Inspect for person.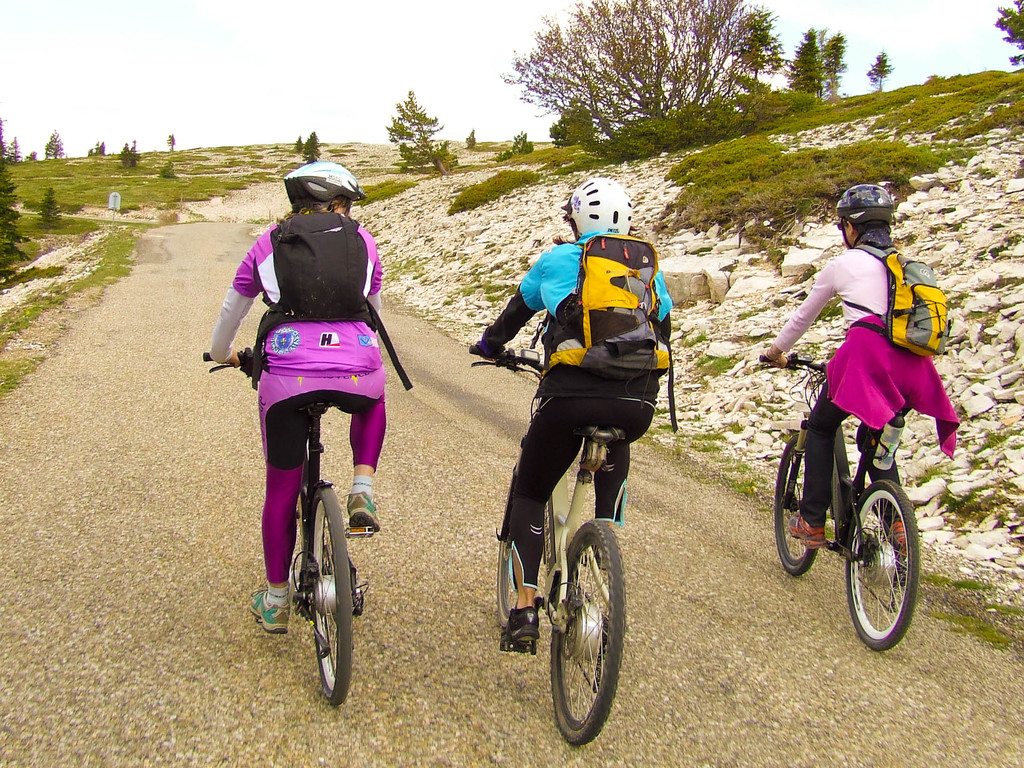
Inspection: box(472, 171, 666, 639).
